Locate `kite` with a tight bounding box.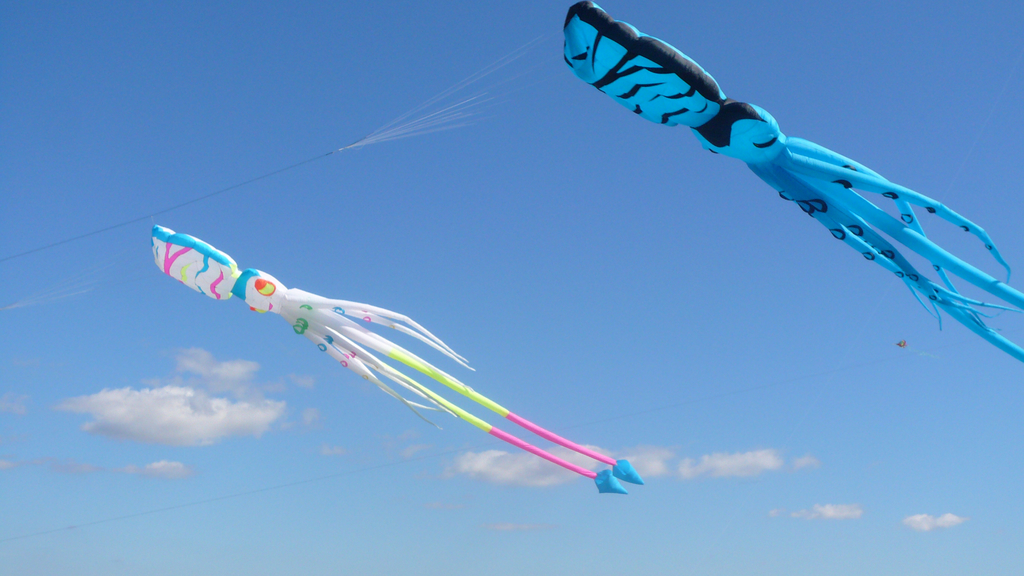
Rect(560, 0, 1023, 365).
